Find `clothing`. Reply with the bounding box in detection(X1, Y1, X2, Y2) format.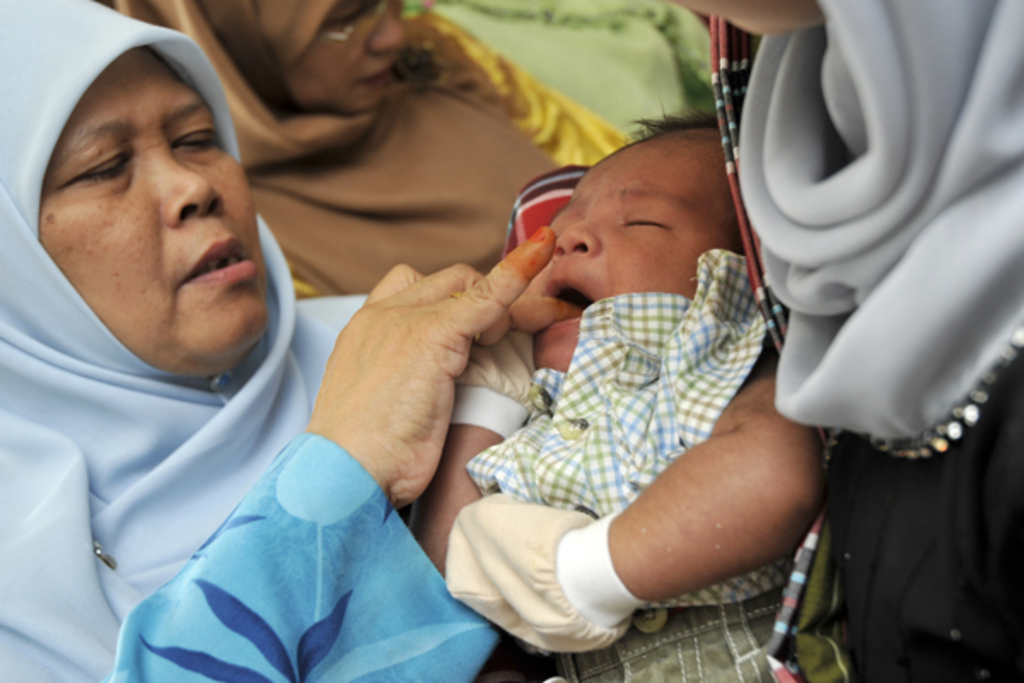
detection(707, 0, 1022, 681).
